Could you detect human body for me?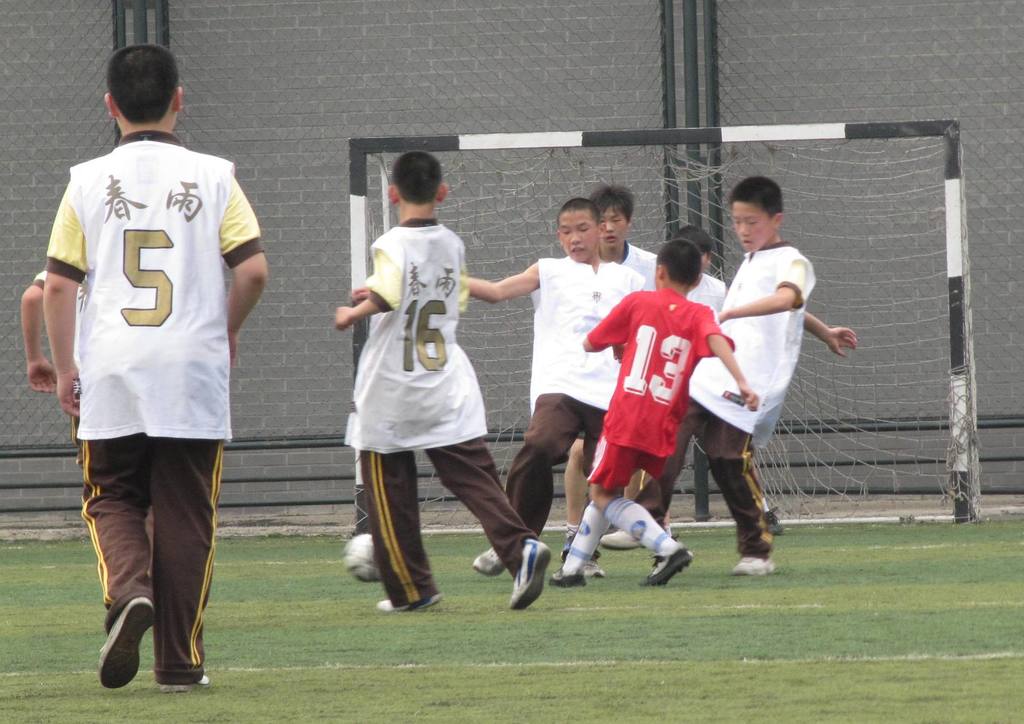
Detection result: 463 251 644 578.
